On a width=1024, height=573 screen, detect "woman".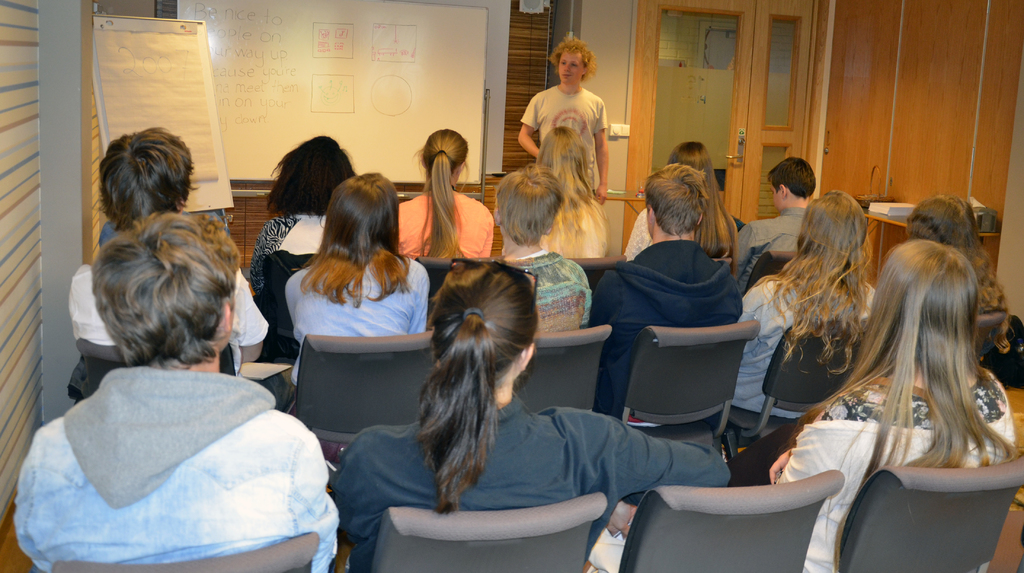
x1=287 y1=166 x2=431 y2=399.
